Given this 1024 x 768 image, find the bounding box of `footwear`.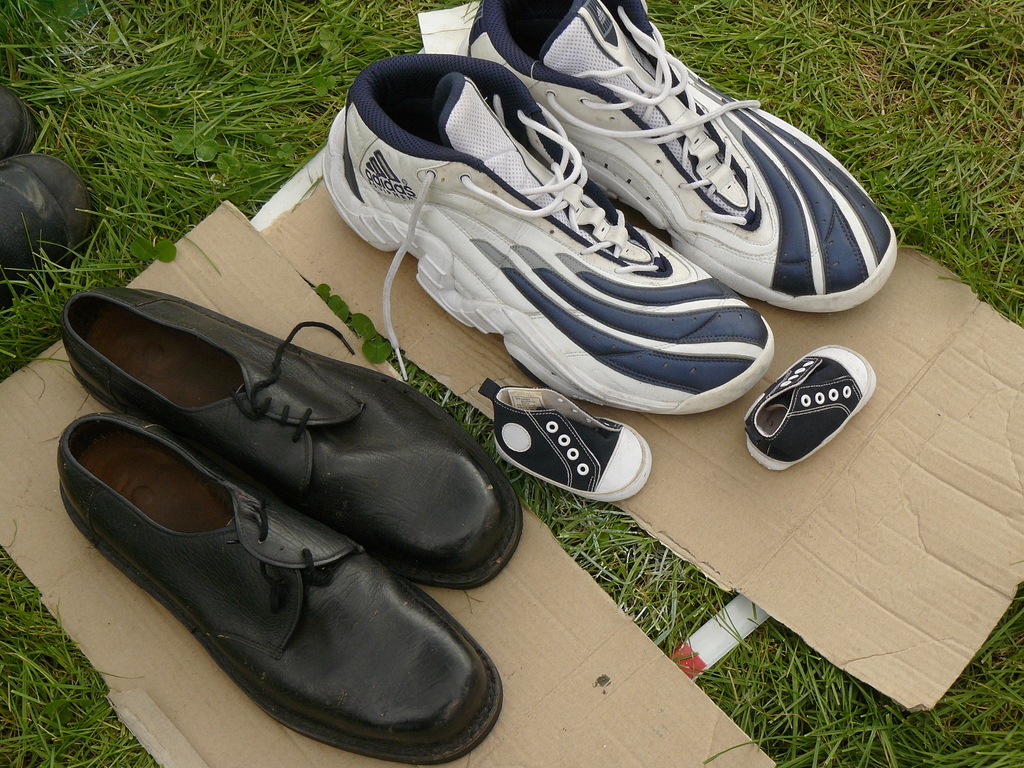
[x1=0, y1=150, x2=92, y2=314].
